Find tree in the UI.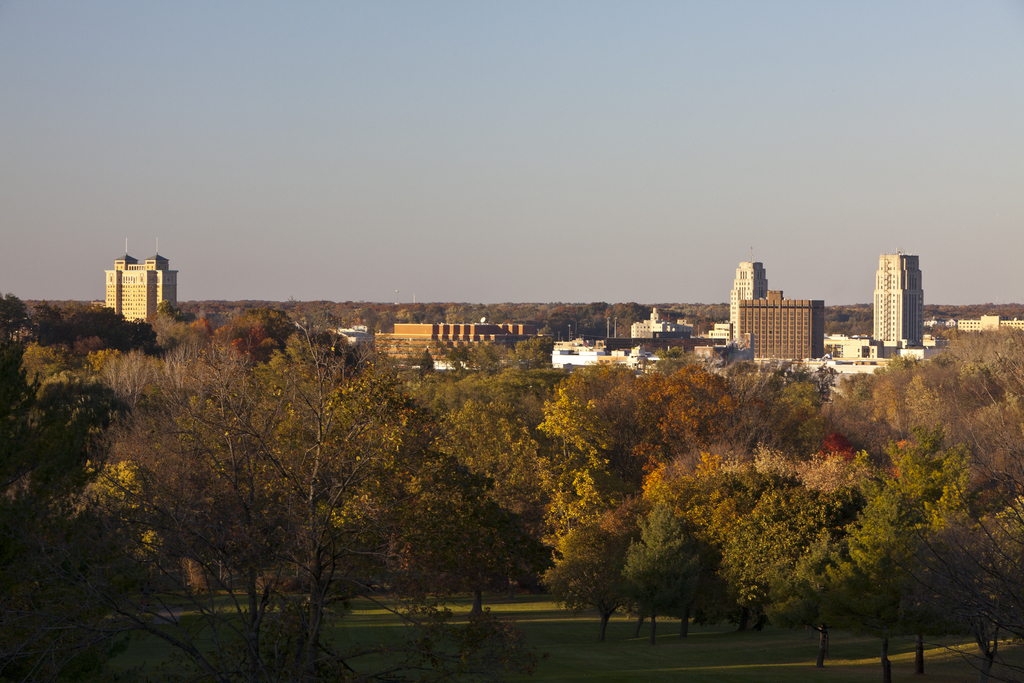
UI element at [x1=952, y1=400, x2=1023, y2=493].
